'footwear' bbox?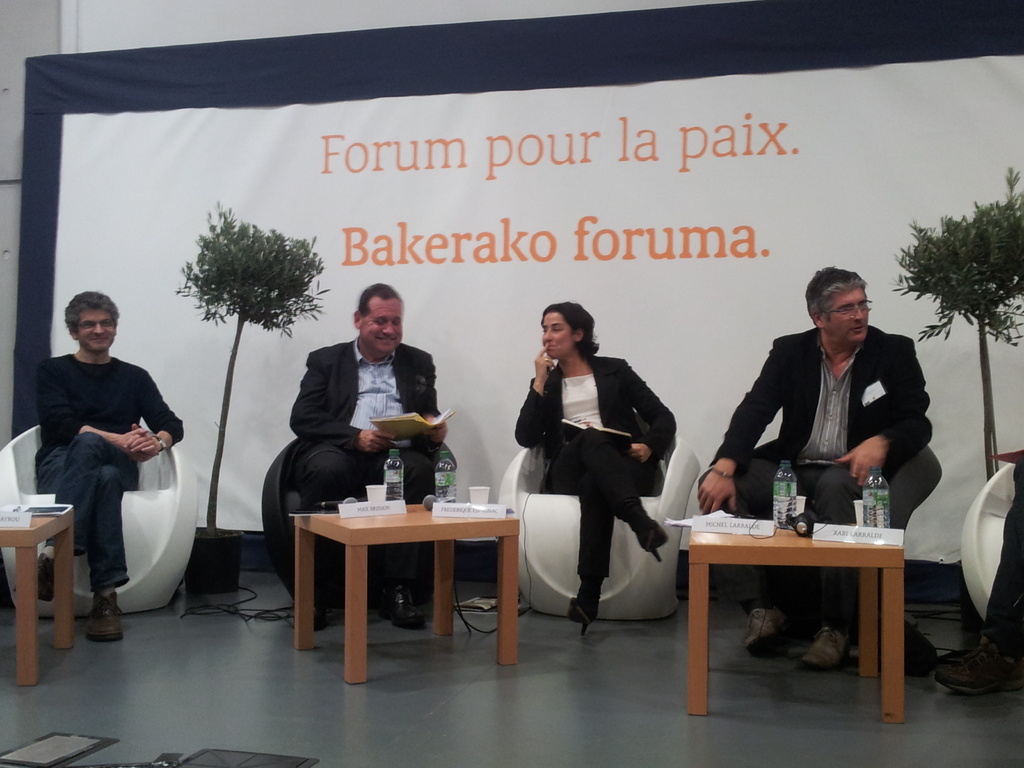
BBox(571, 593, 593, 632)
